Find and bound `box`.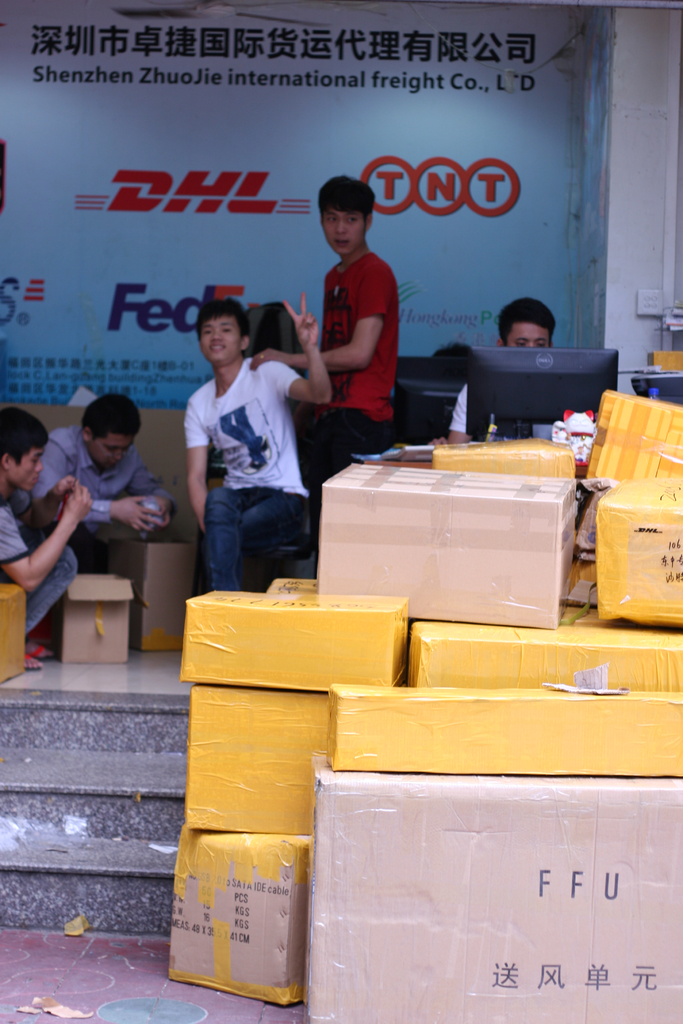
Bound: (306,753,682,1023).
